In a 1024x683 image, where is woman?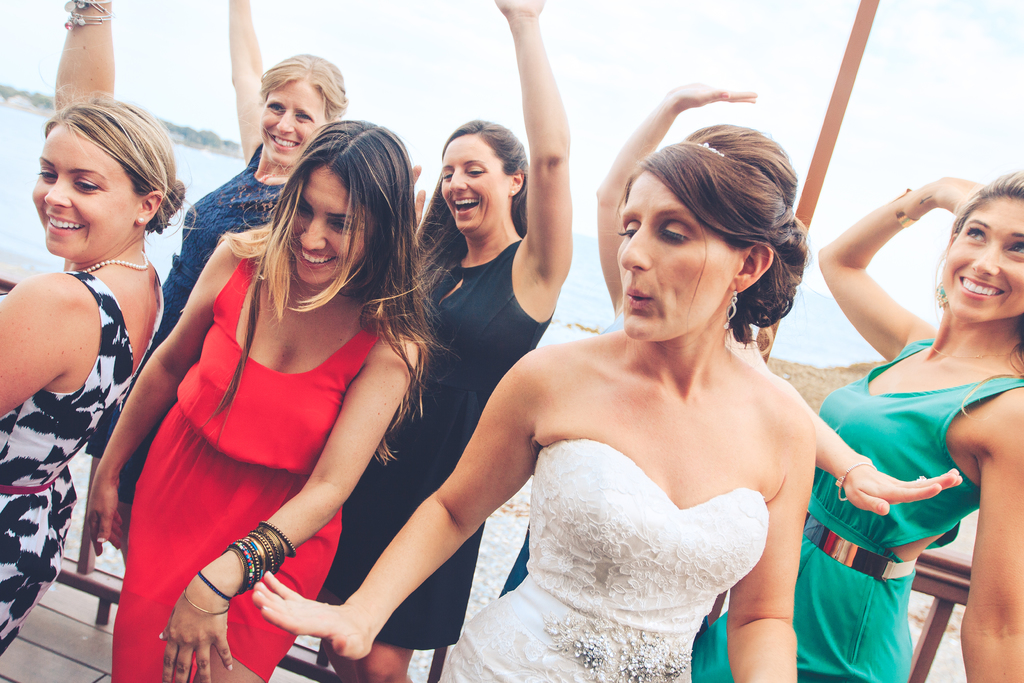
0, 0, 195, 659.
